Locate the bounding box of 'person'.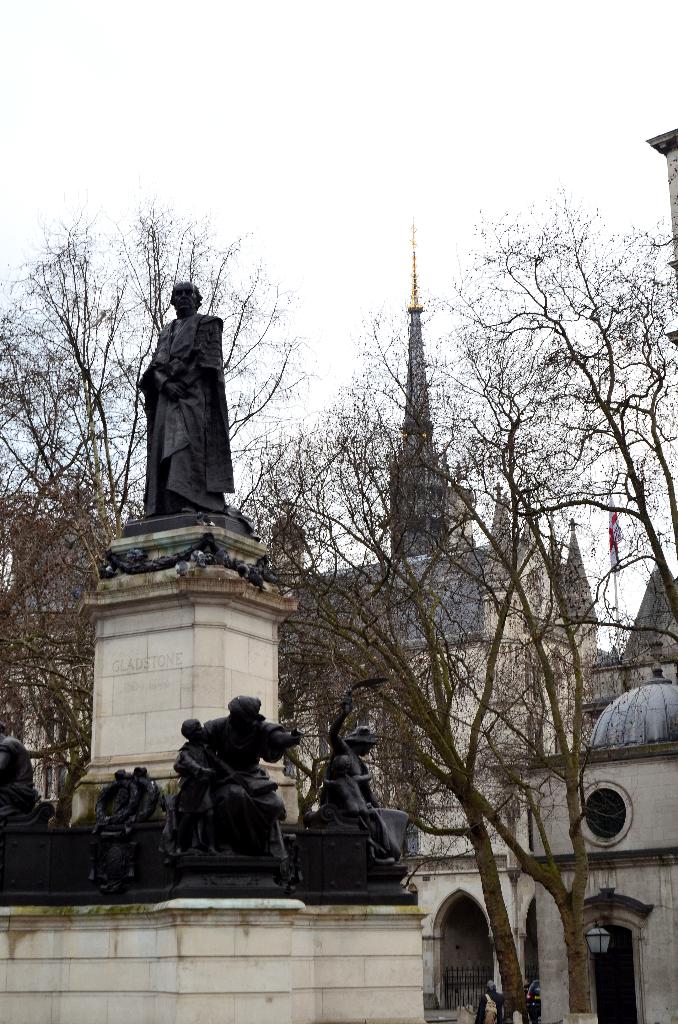
Bounding box: 95/769/124/843.
